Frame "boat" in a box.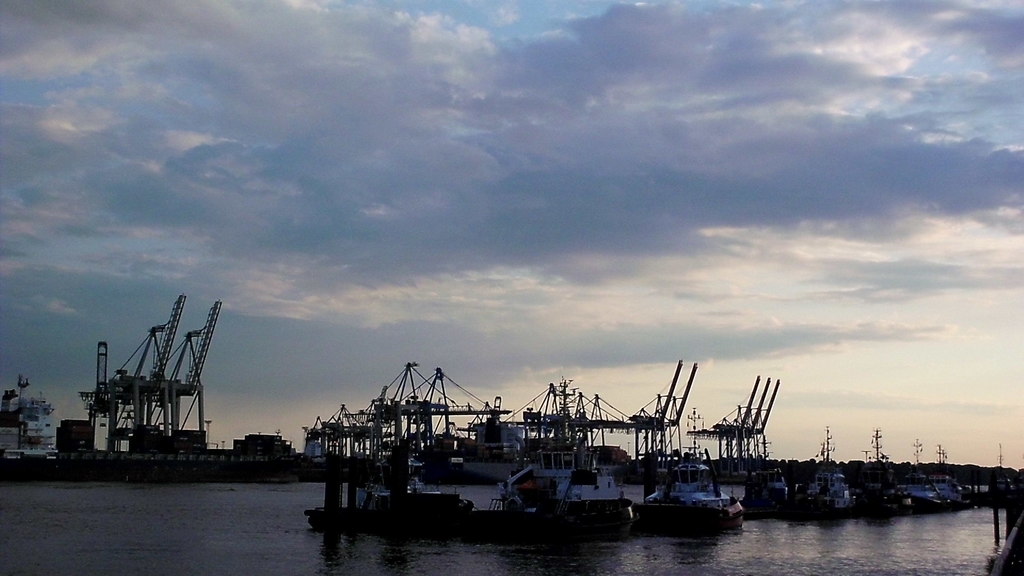
box=[362, 467, 473, 517].
